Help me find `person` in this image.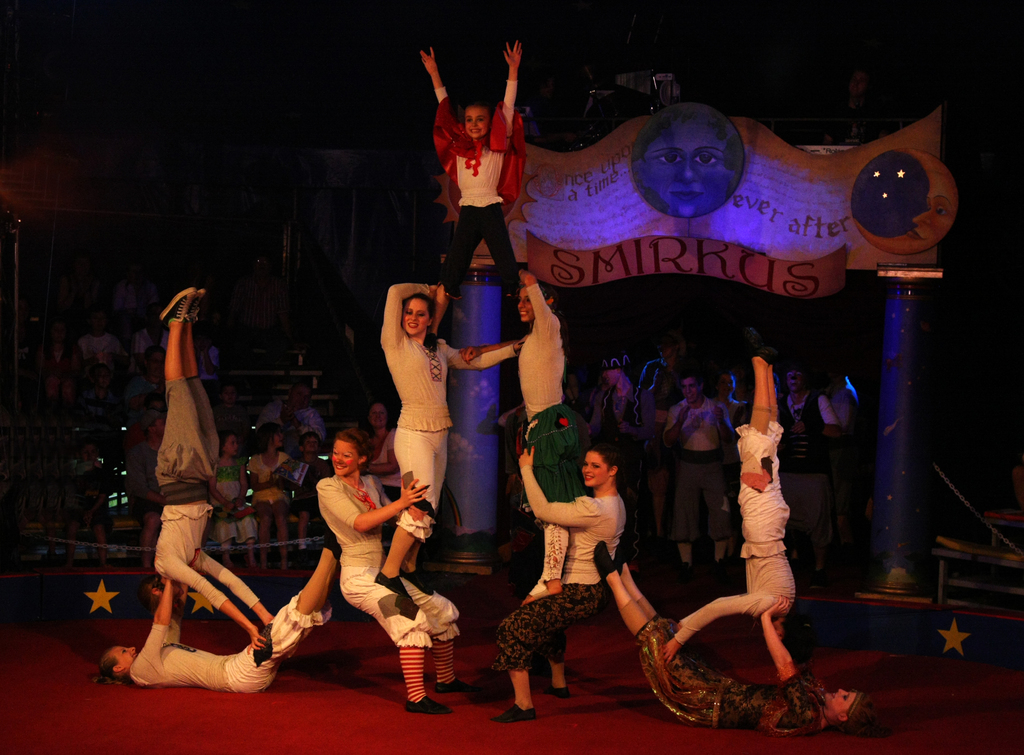
Found it: (598,539,888,745).
